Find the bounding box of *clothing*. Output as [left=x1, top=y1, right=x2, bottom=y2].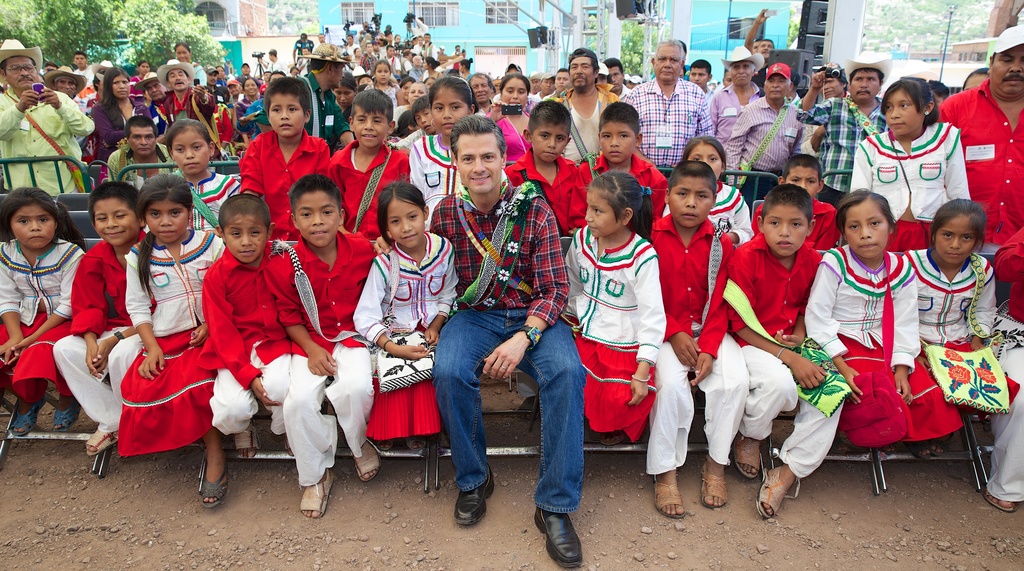
[left=0, top=83, right=91, bottom=190].
